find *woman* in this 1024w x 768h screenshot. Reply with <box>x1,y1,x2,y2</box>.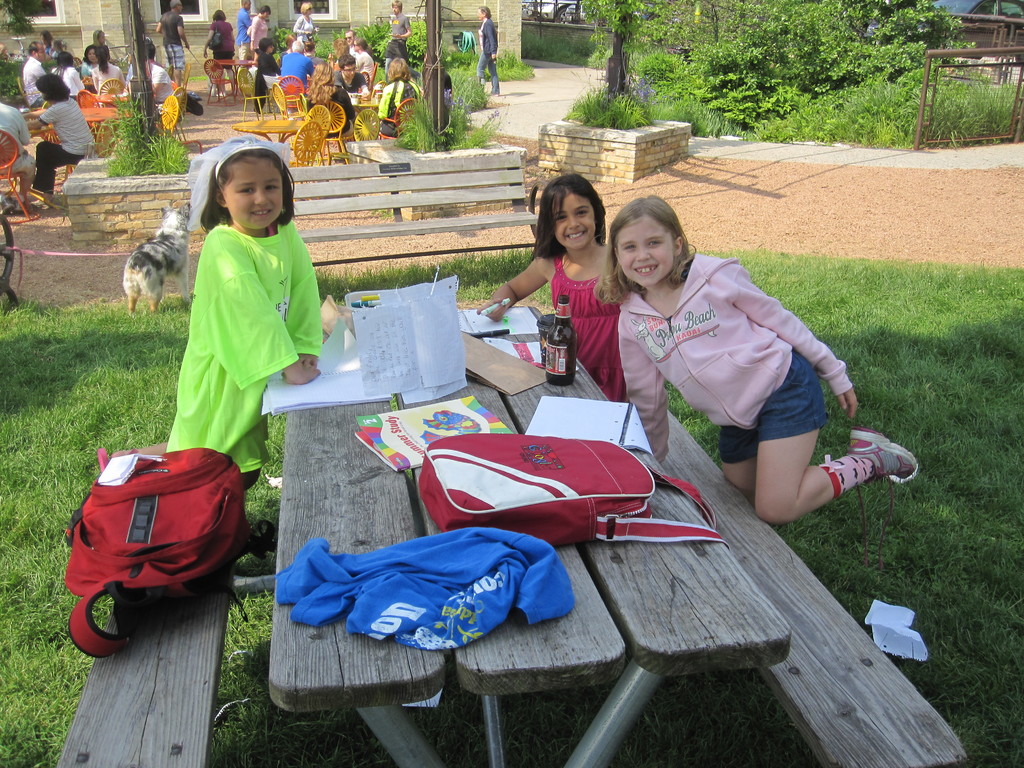
<box>489,169,625,375</box>.
